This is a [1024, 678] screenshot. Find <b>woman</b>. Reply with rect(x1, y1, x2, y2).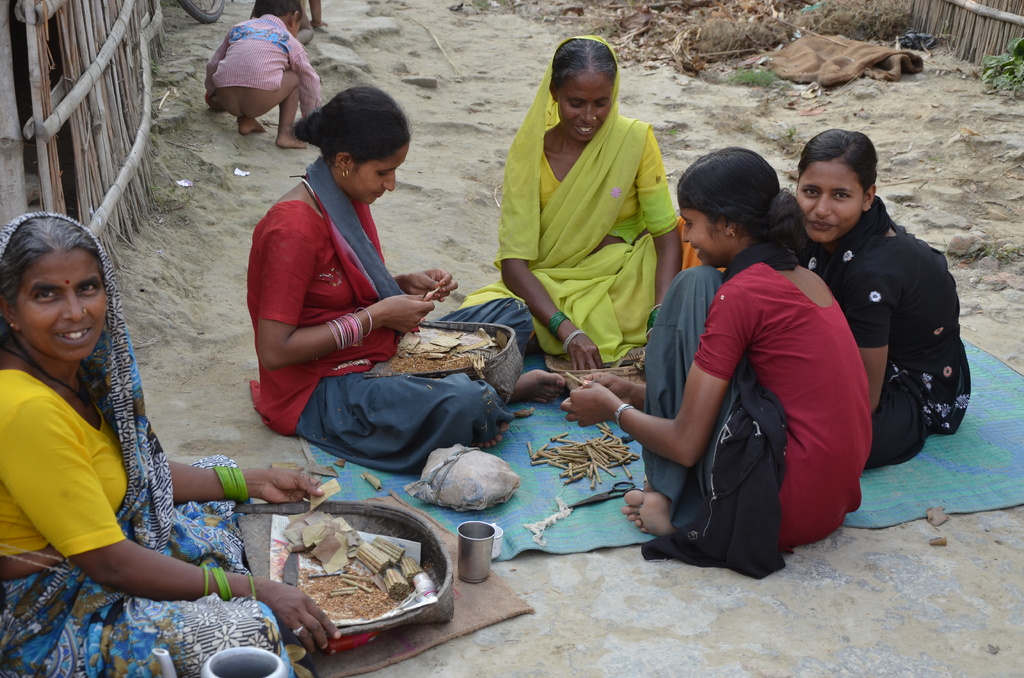
rect(559, 149, 875, 581).
